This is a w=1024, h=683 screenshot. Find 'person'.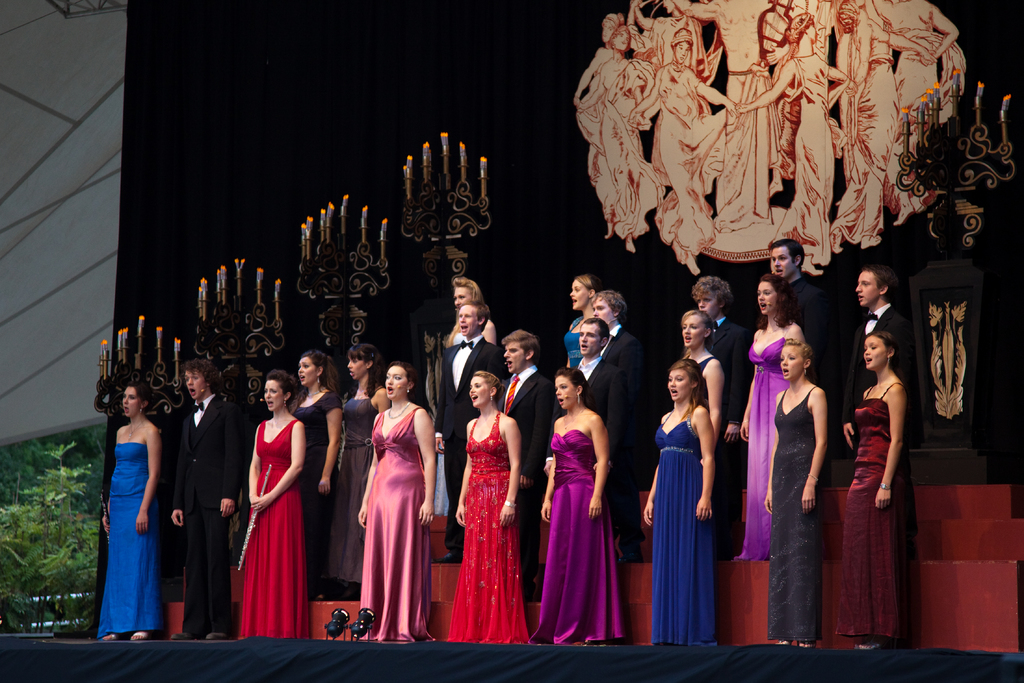
Bounding box: 831/0/913/243.
